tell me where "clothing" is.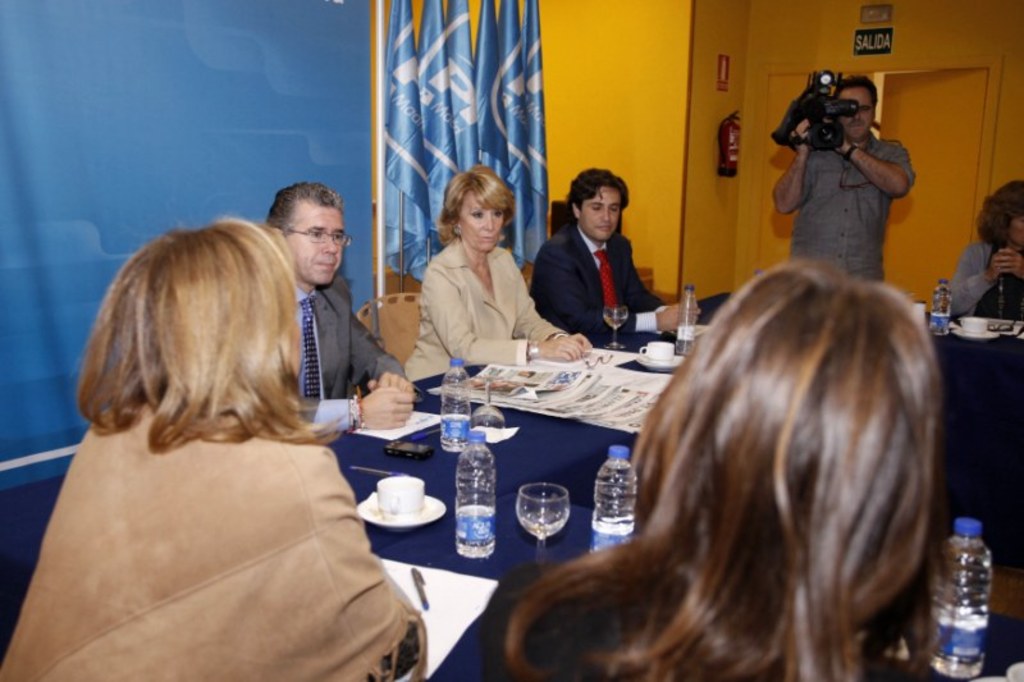
"clothing" is at detection(297, 279, 399, 436).
